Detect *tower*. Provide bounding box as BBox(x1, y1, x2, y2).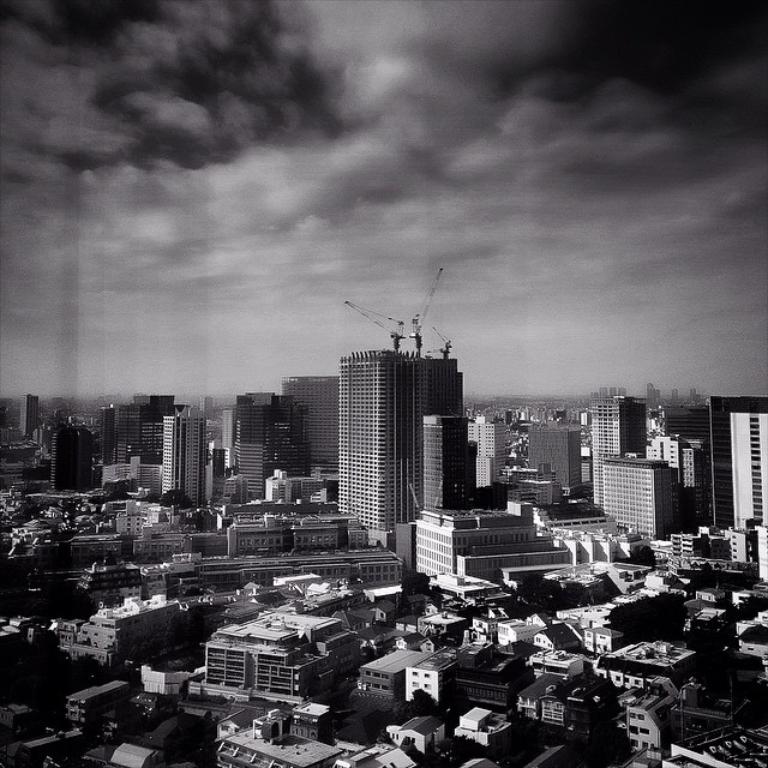
BBox(161, 408, 198, 504).
